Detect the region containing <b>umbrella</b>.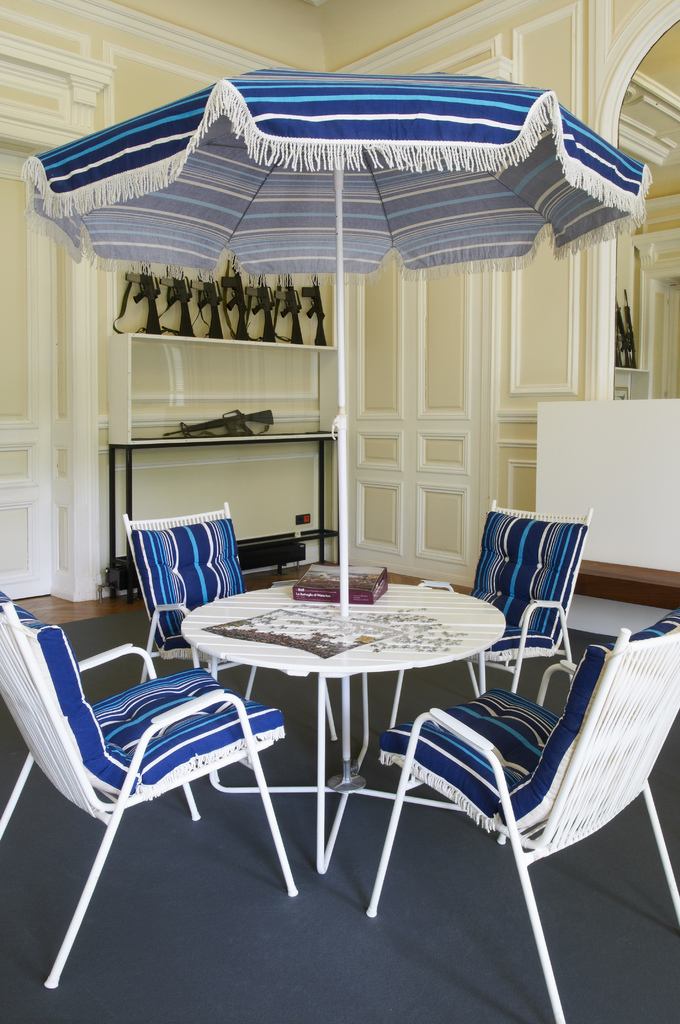
20,61,645,792.
